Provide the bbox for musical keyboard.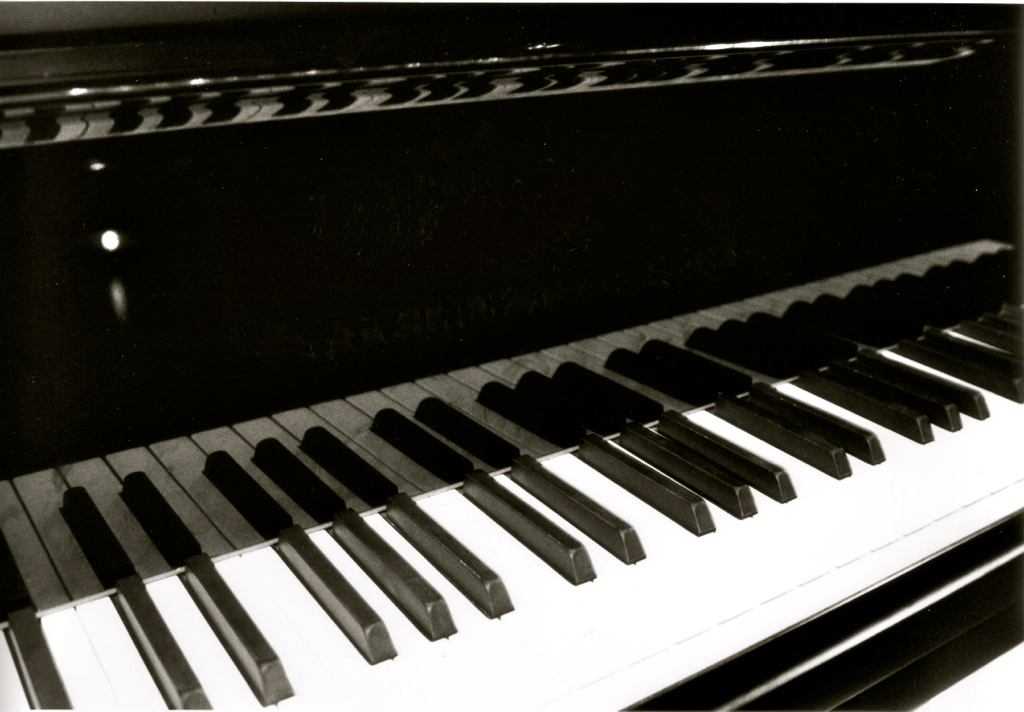
region(40, 47, 1008, 711).
